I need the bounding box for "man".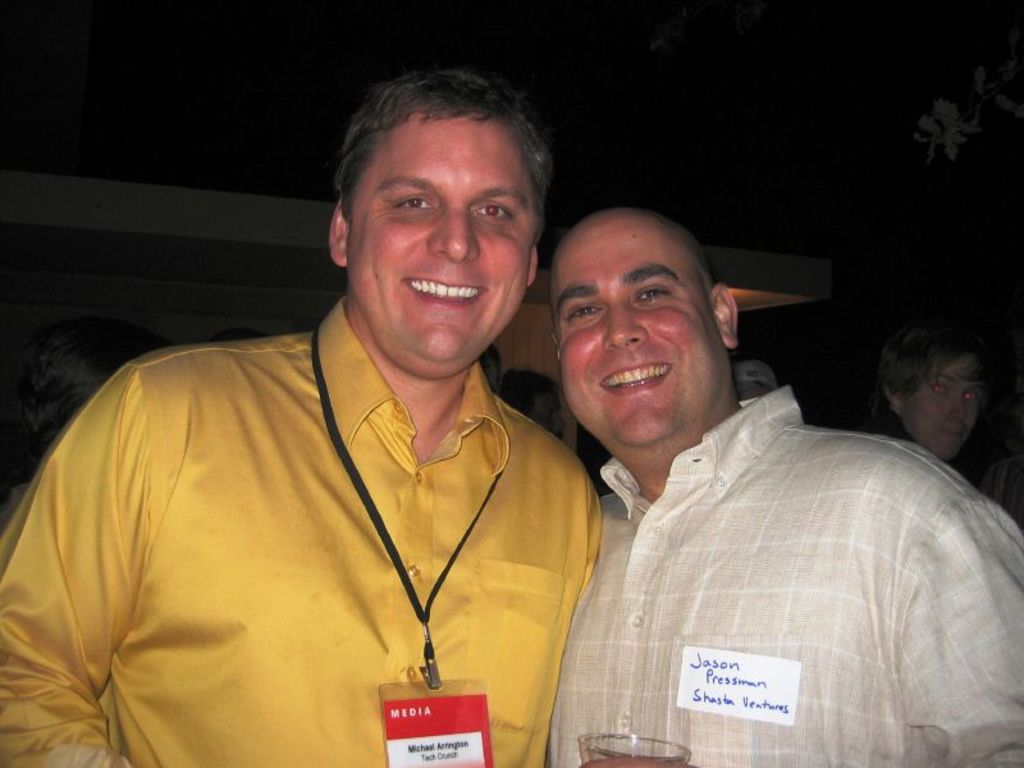
Here it is: bbox=[549, 197, 1023, 767].
